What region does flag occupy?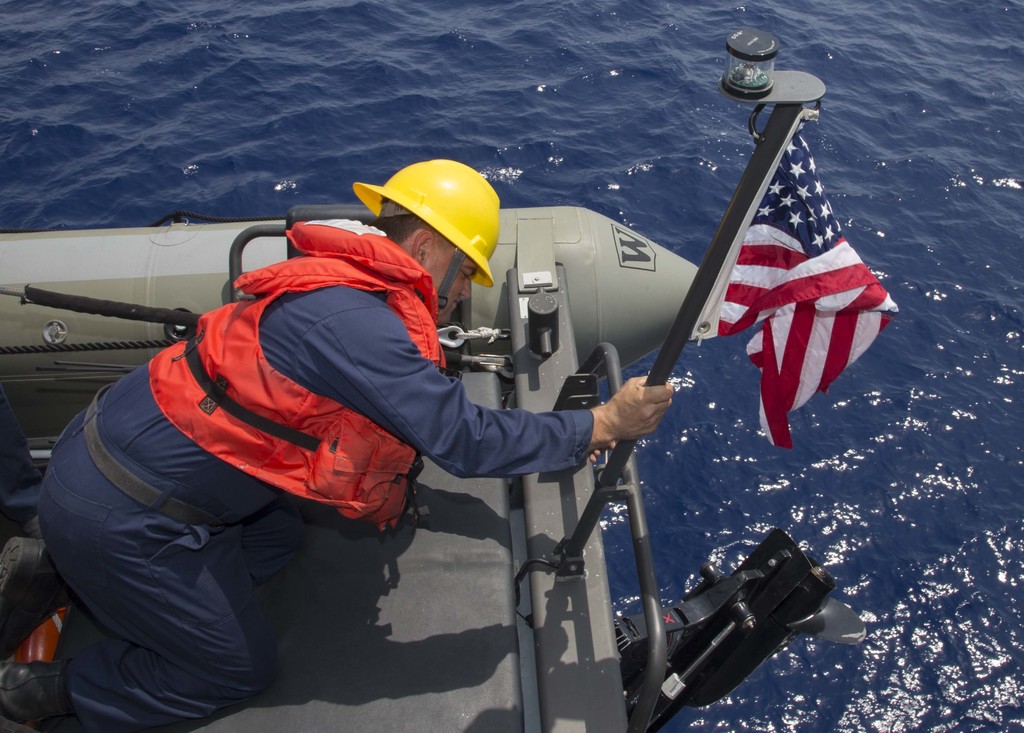
<box>676,83,893,476</box>.
